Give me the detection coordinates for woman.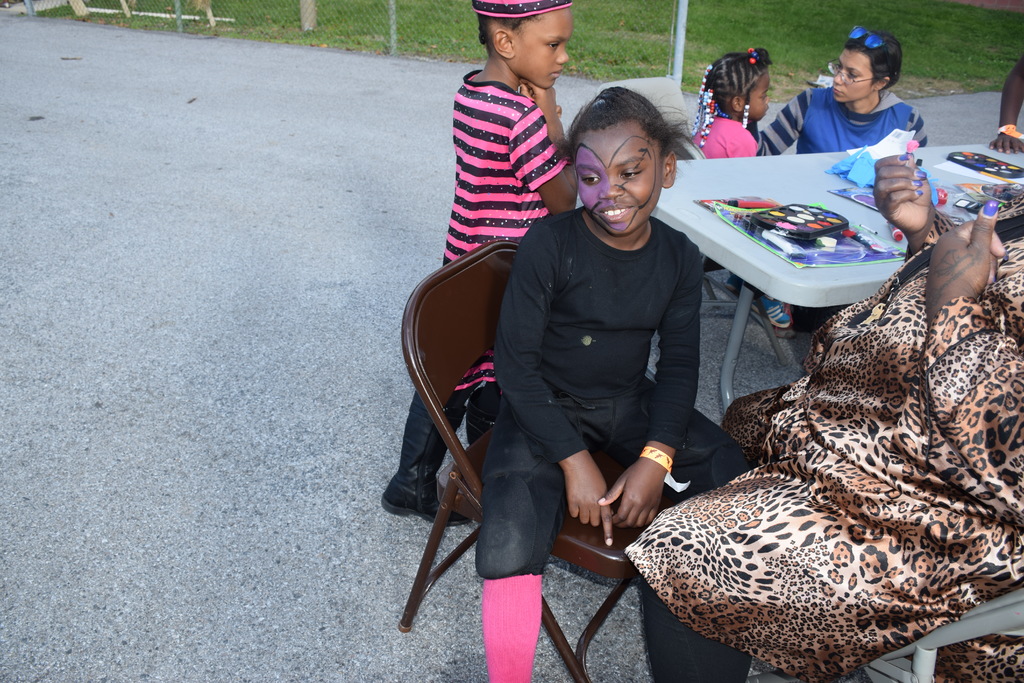
left=758, top=28, right=927, bottom=330.
